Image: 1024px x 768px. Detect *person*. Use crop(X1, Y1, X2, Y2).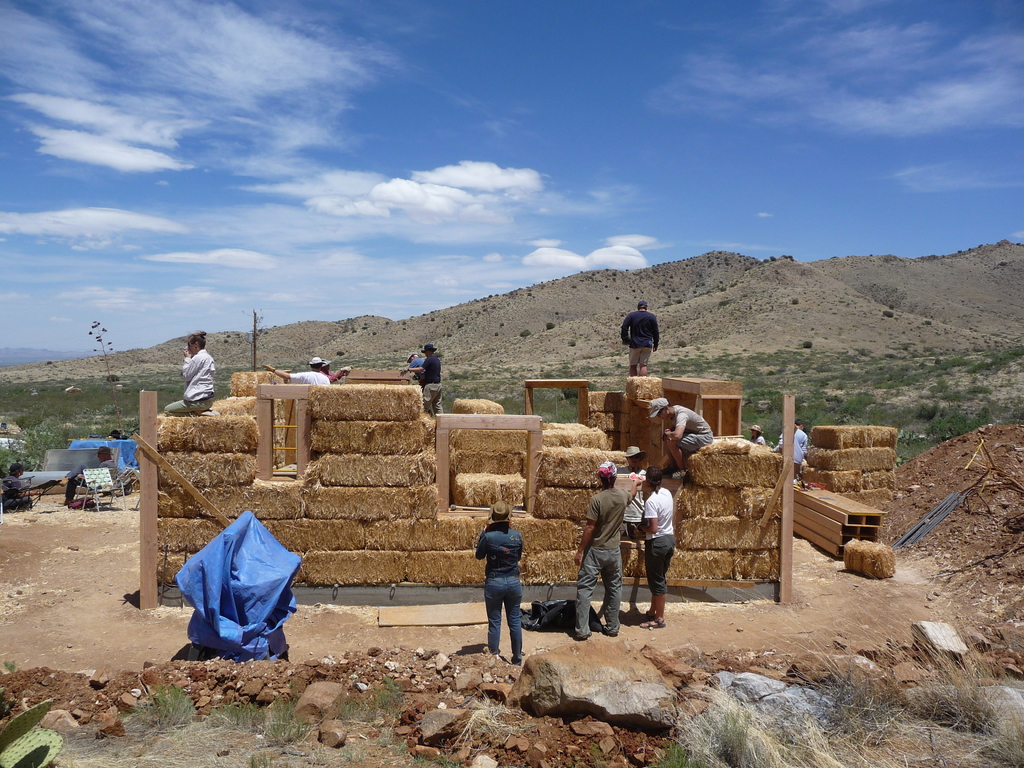
crop(627, 303, 657, 379).
